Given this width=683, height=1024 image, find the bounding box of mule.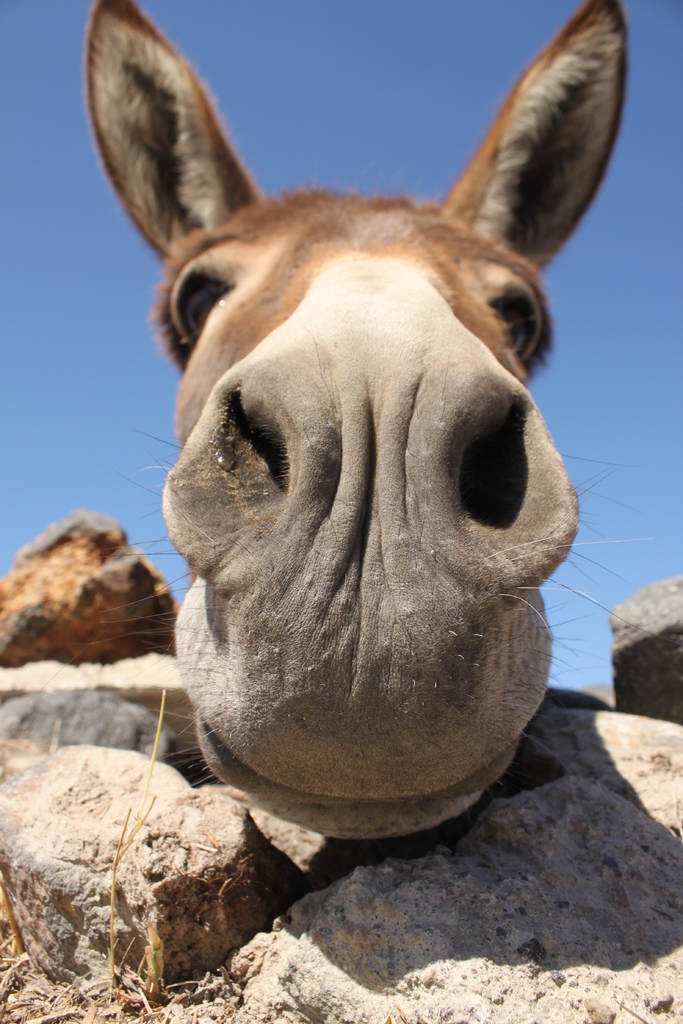
(87, 0, 634, 830).
